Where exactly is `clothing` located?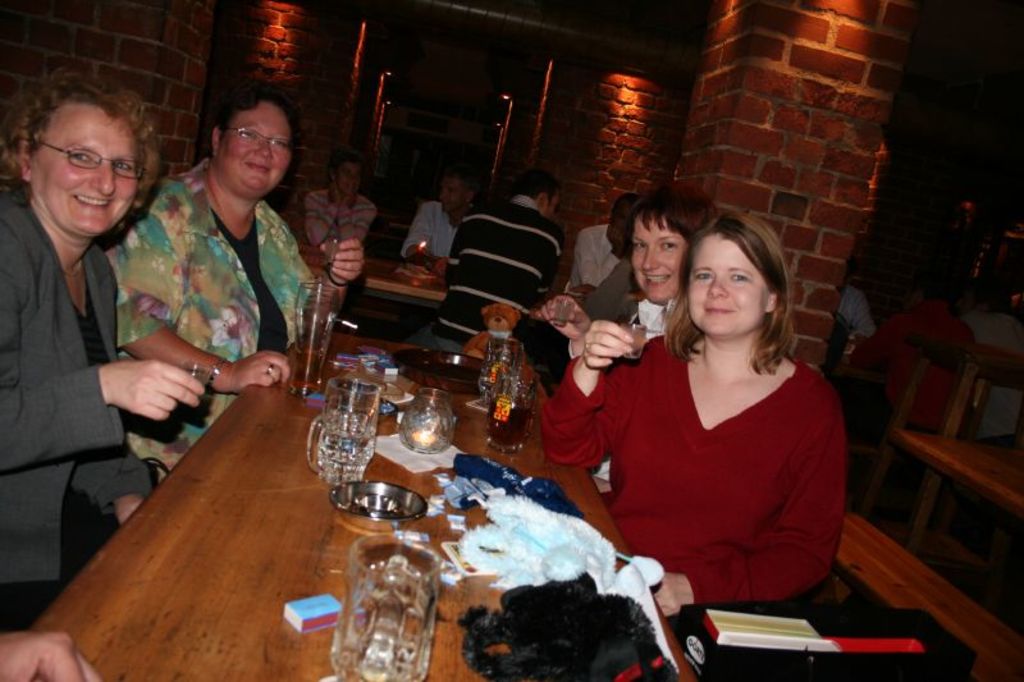
Its bounding box is l=0, t=187, r=148, b=633.
